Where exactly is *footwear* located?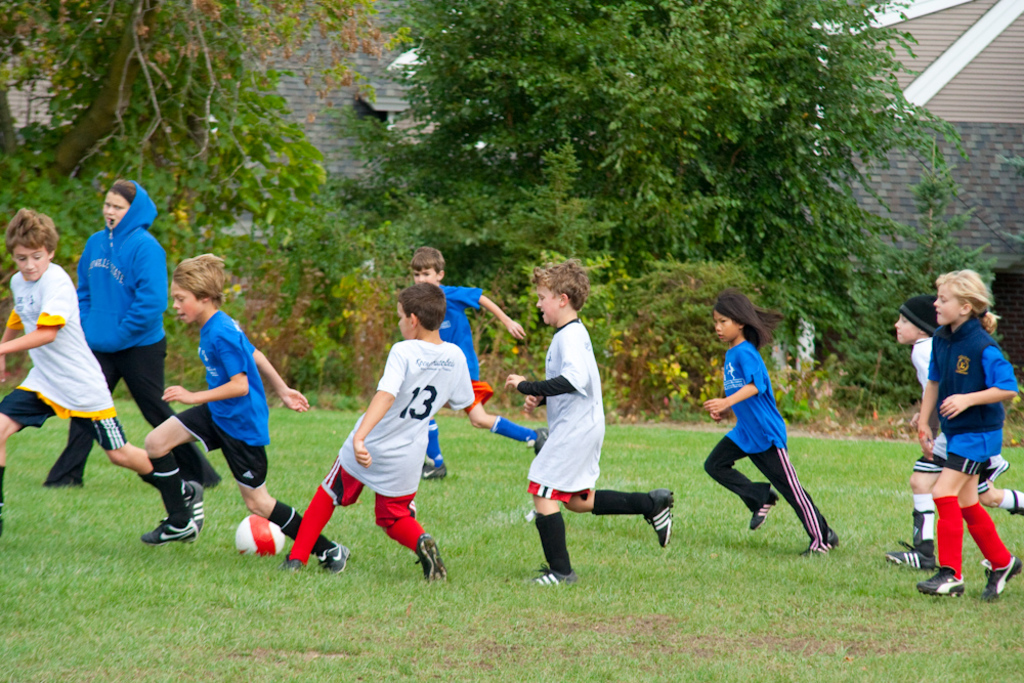
Its bounding box is (left=914, top=565, right=965, bottom=598).
